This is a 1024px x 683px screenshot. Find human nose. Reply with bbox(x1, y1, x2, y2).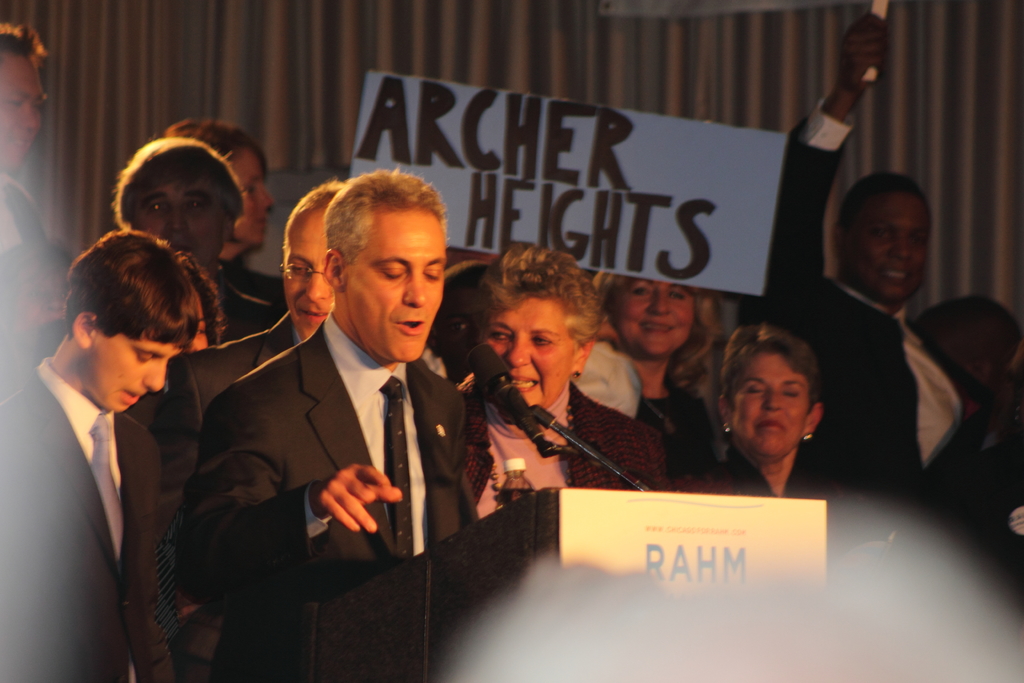
bbox(648, 290, 669, 315).
